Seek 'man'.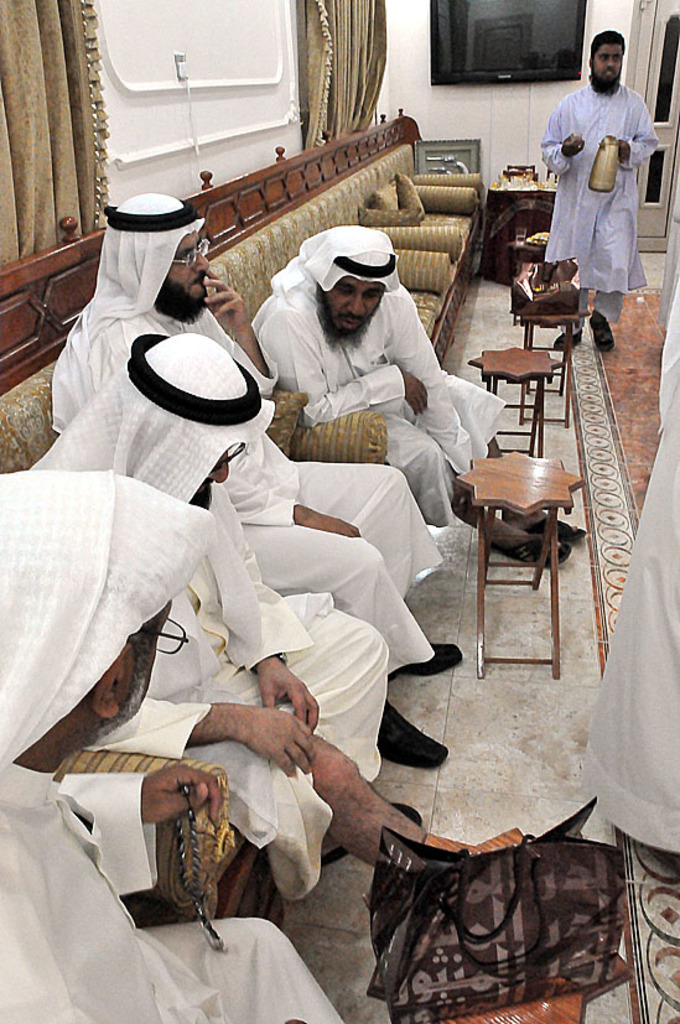
region(541, 35, 665, 321).
